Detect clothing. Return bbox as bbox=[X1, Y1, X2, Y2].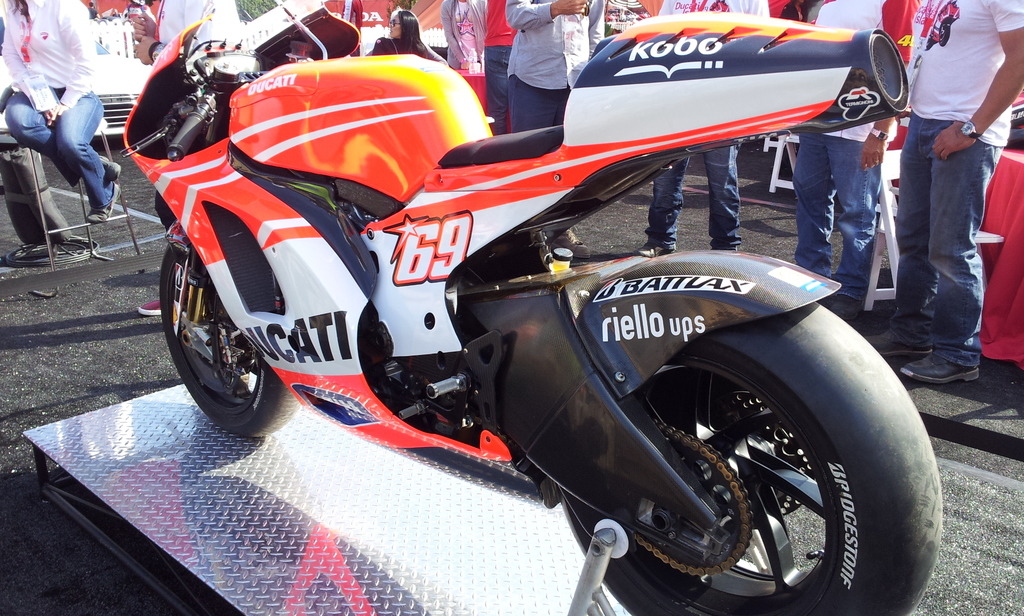
bbox=[899, 0, 1021, 362].
